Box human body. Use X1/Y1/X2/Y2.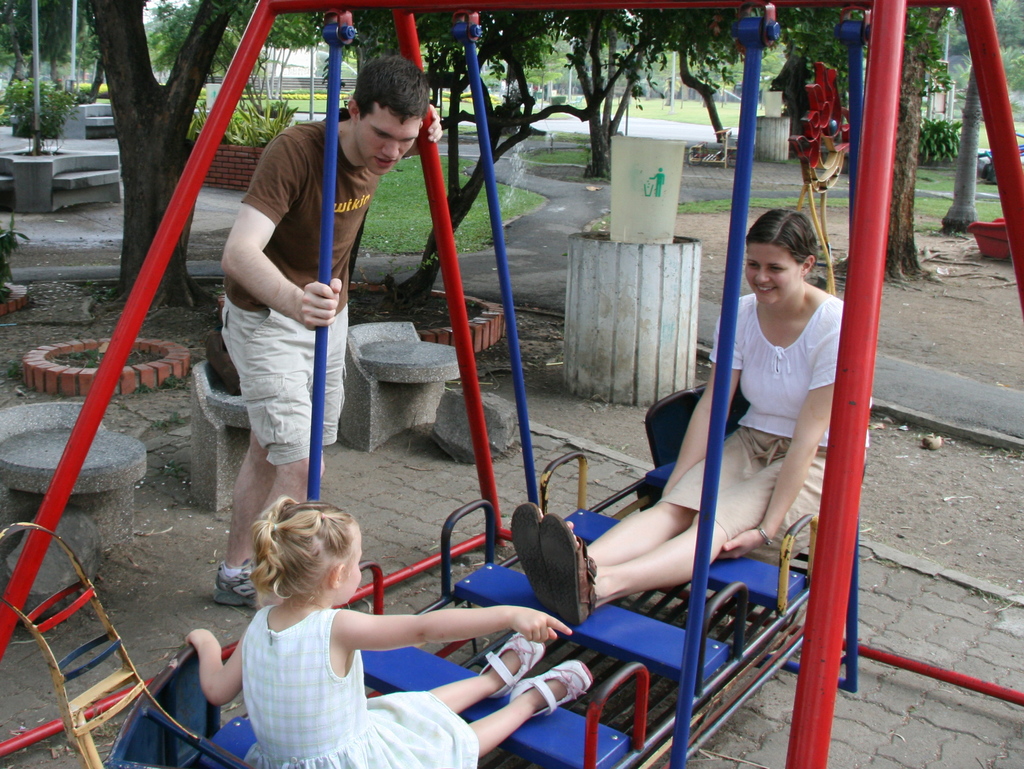
212/54/442/608.
